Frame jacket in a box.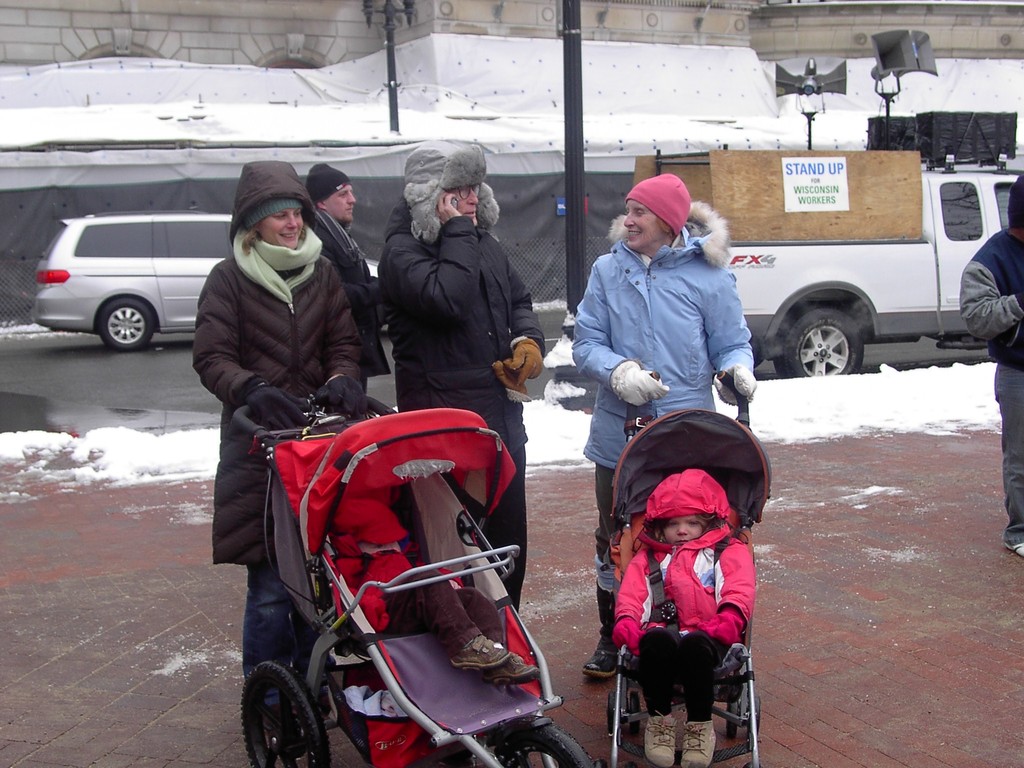
<box>371,205,548,456</box>.
